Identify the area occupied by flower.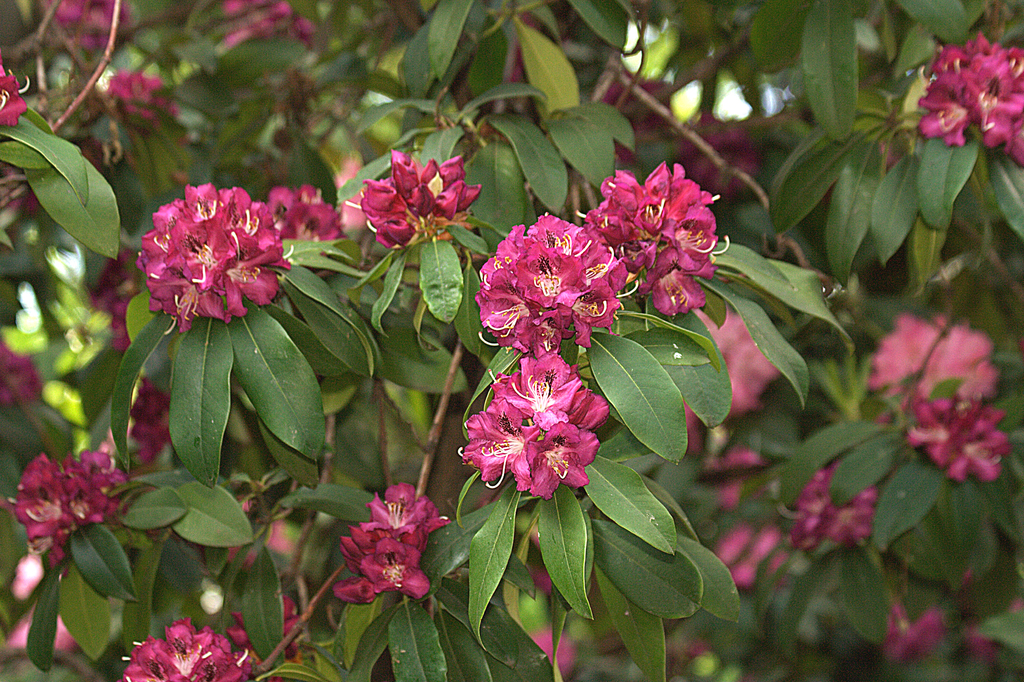
Area: 786 456 880 553.
